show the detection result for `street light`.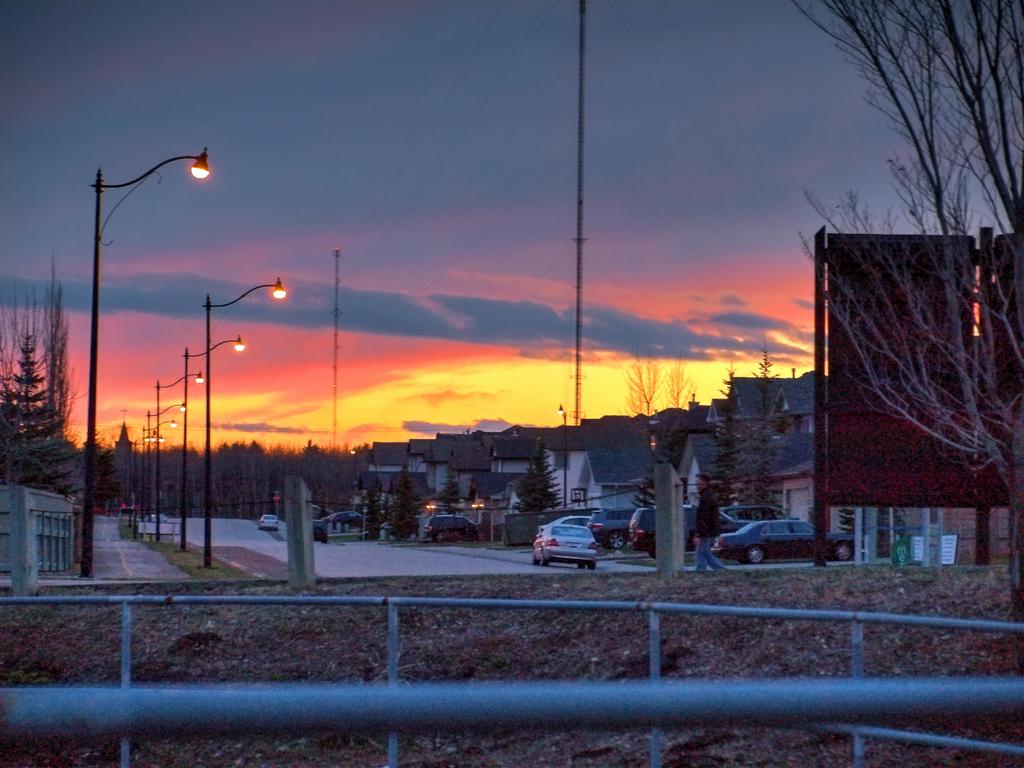
bbox(152, 369, 209, 547).
